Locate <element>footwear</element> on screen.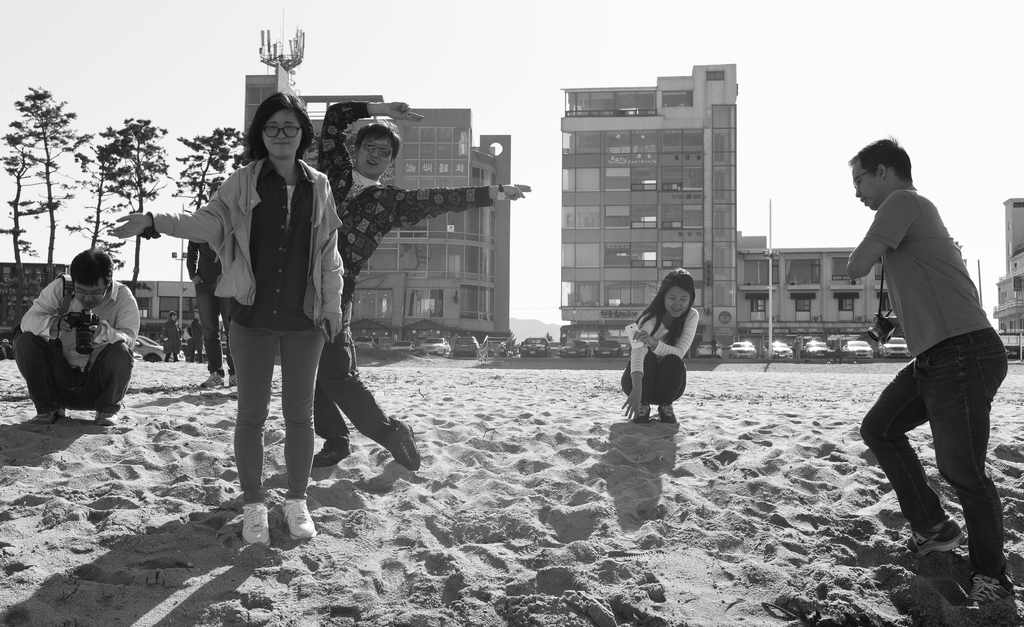
On screen at bbox=(95, 408, 121, 430).
